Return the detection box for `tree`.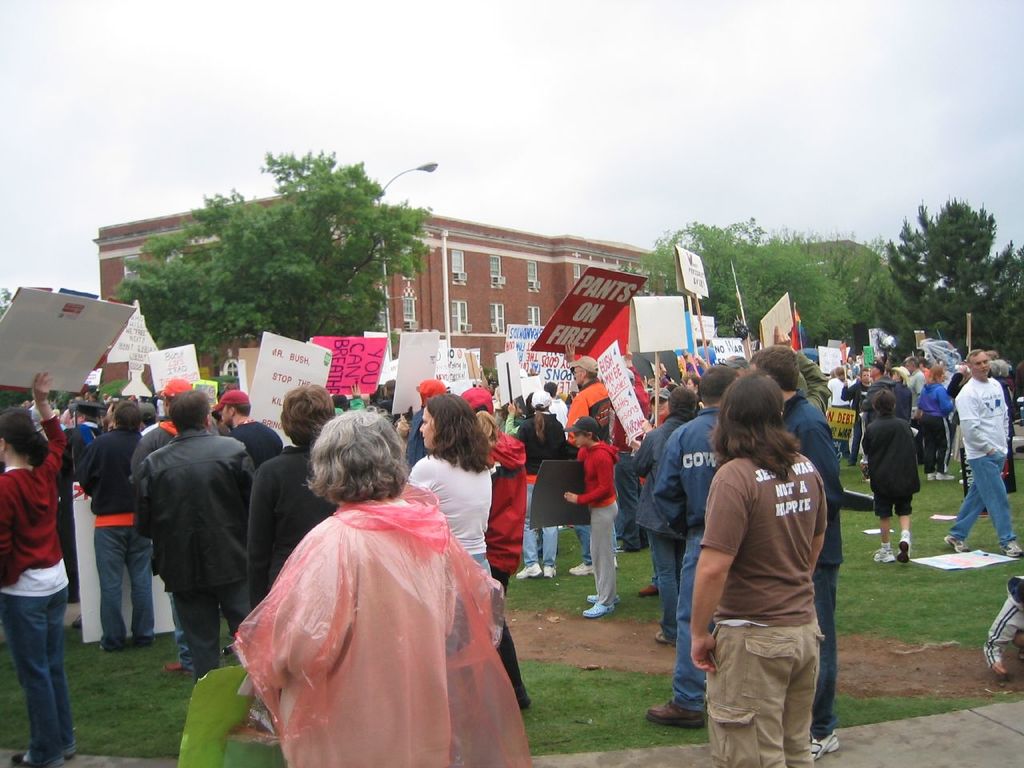
bbox=[767, 226, 903, 354].
